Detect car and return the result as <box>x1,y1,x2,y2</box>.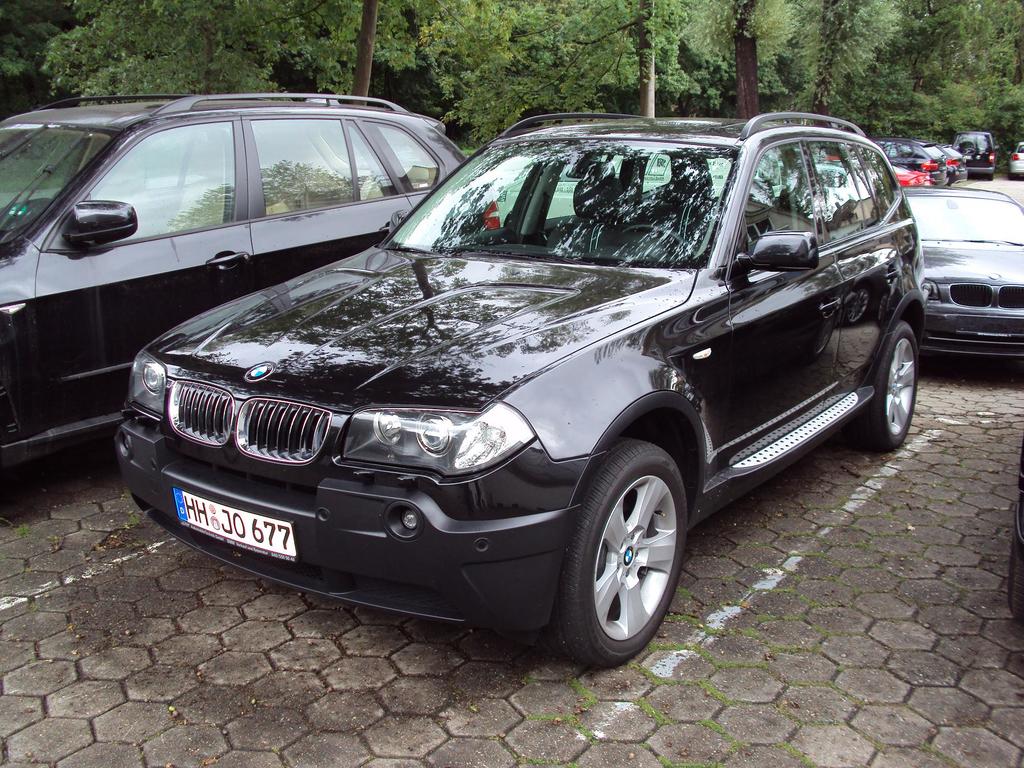
<box>1005,143,1023,185</box>.
